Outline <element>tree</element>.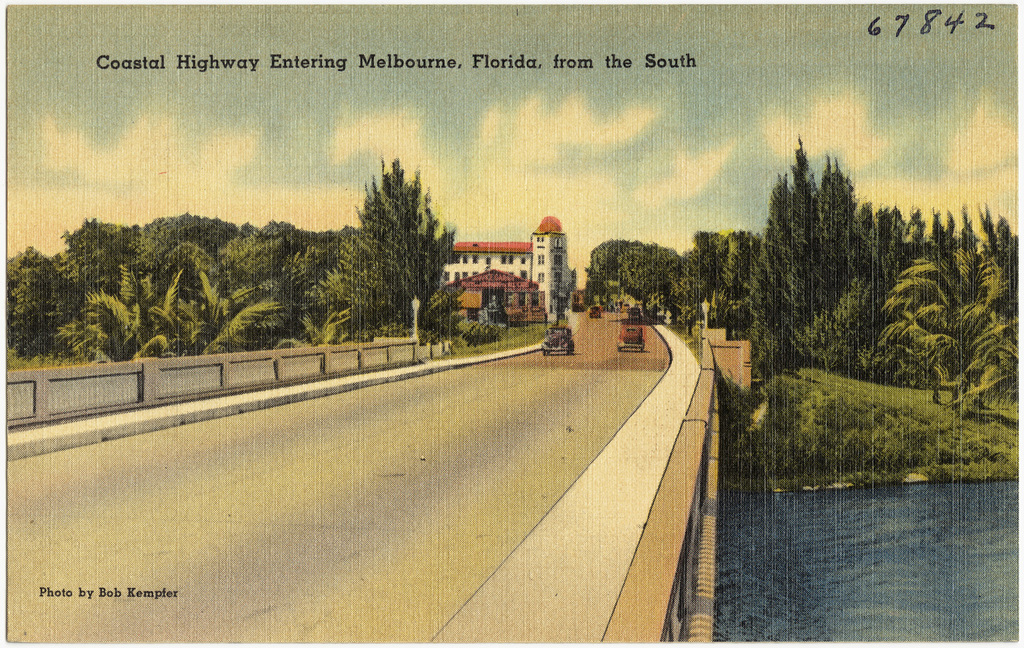
Outline: bbox(0, 244, 72, 351).
